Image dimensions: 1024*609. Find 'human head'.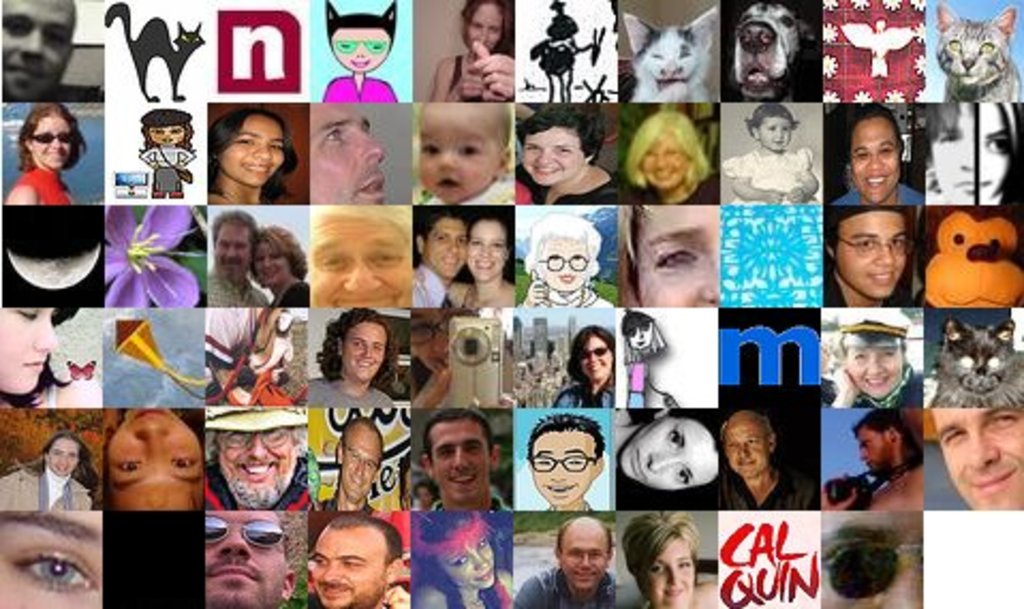
left=524, top=412, right=603, bottom=504.
